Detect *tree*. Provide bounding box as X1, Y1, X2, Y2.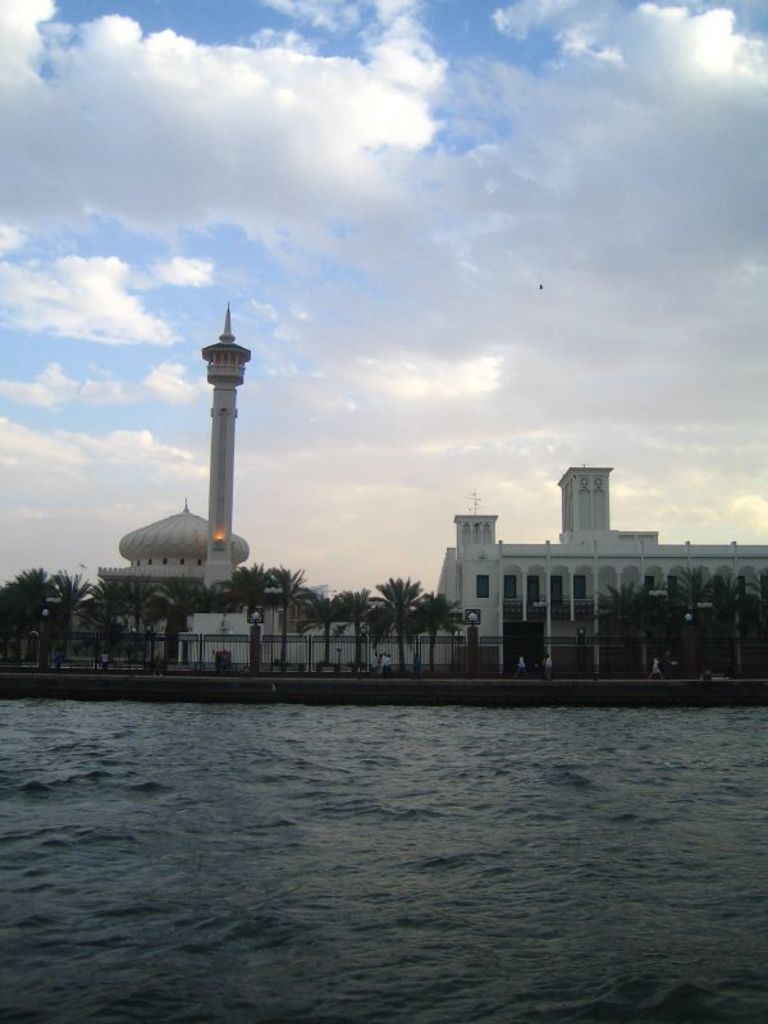
52, 571, 95, 663.
